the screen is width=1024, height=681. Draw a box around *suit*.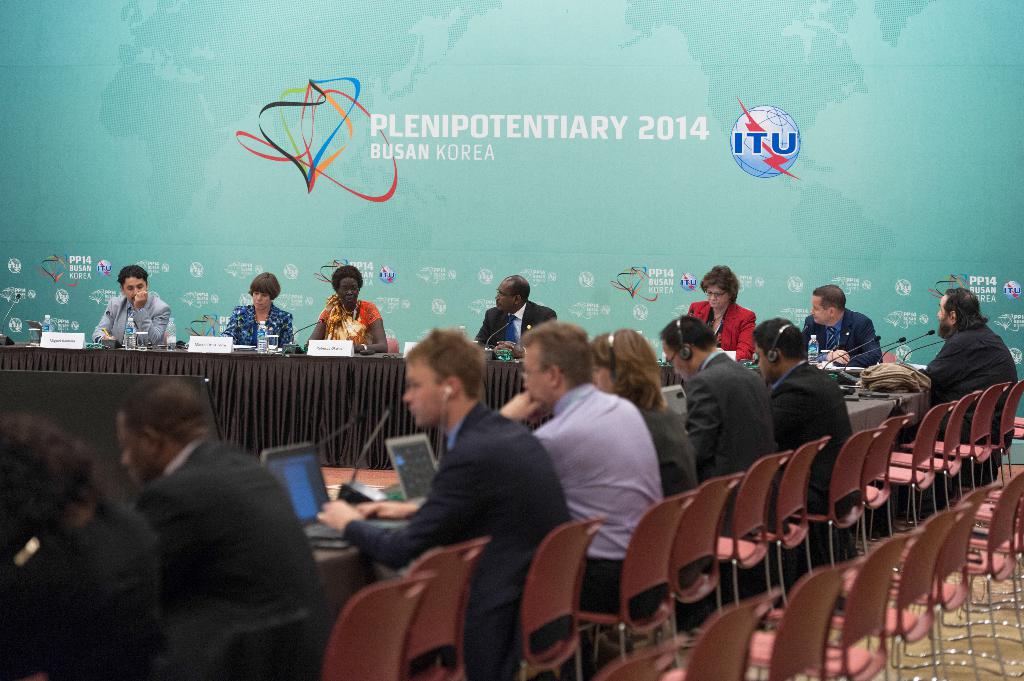
bbox=(468, 298, 561, 346).
